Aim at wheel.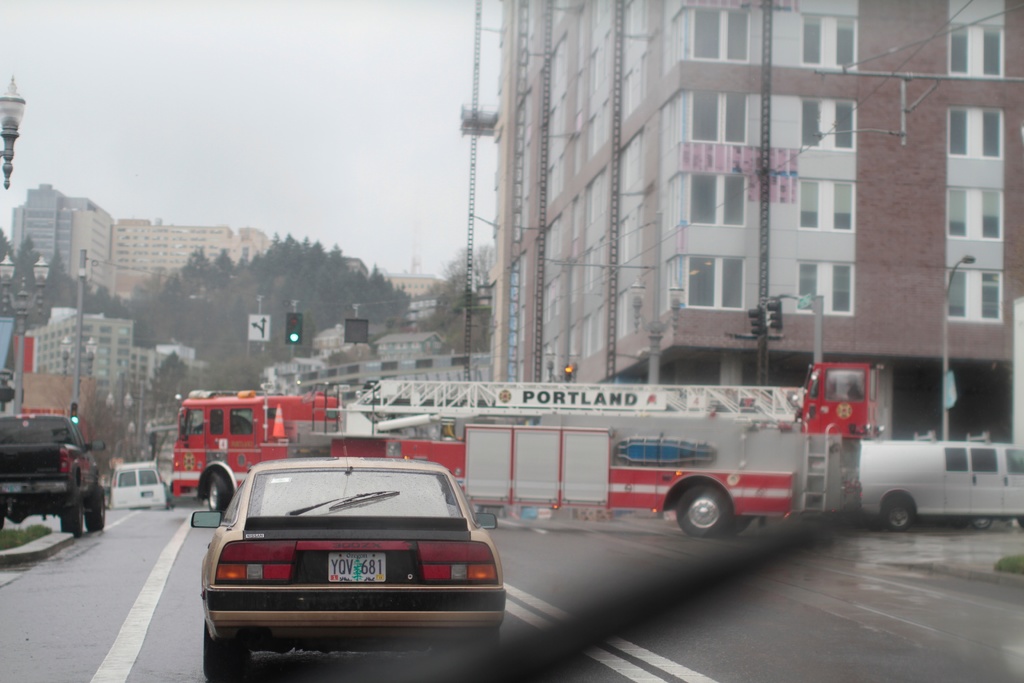
Aimed at (left=456, top=641, right=492, bottom=664).
